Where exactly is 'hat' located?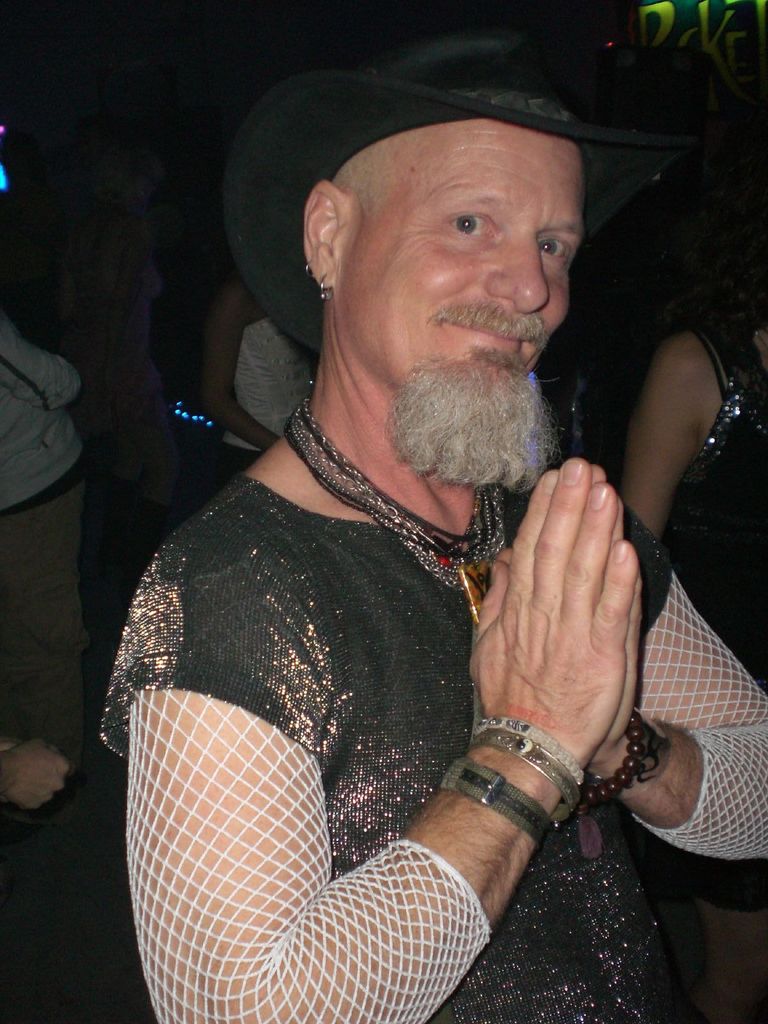
Its bounding box is 214:0:708:356.
